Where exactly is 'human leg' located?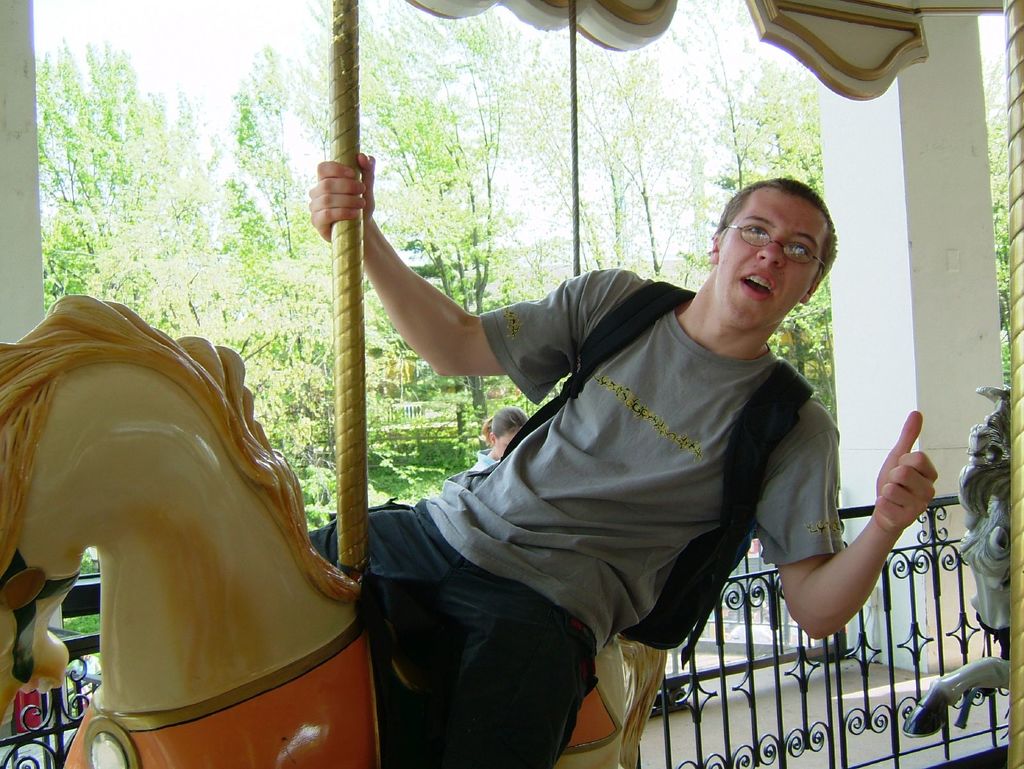
Its bounding box is Rect(440, 587, 607, 768).
